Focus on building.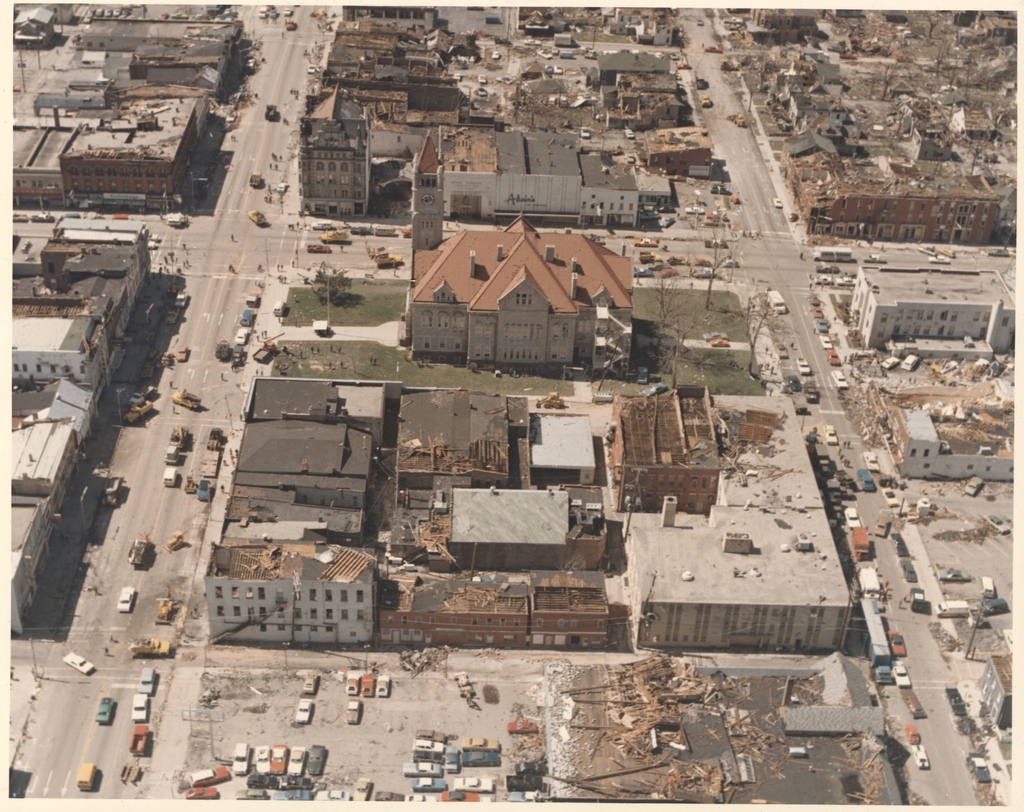
Focused at box=[611, 394, 718, 511].
